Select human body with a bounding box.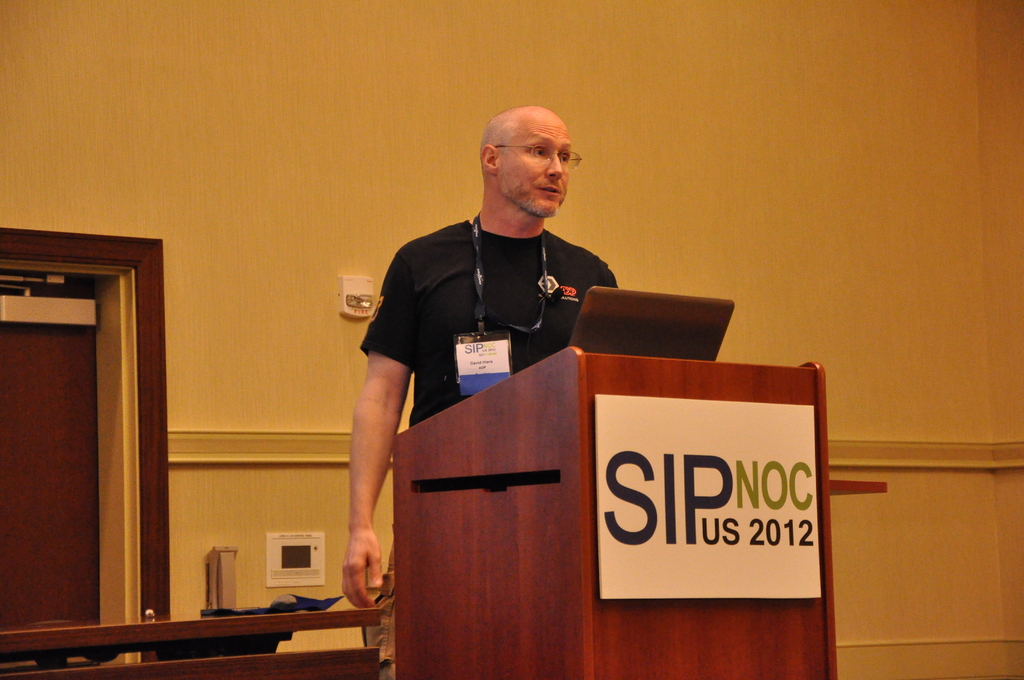
bbox=[340, 97, 619, 676].
